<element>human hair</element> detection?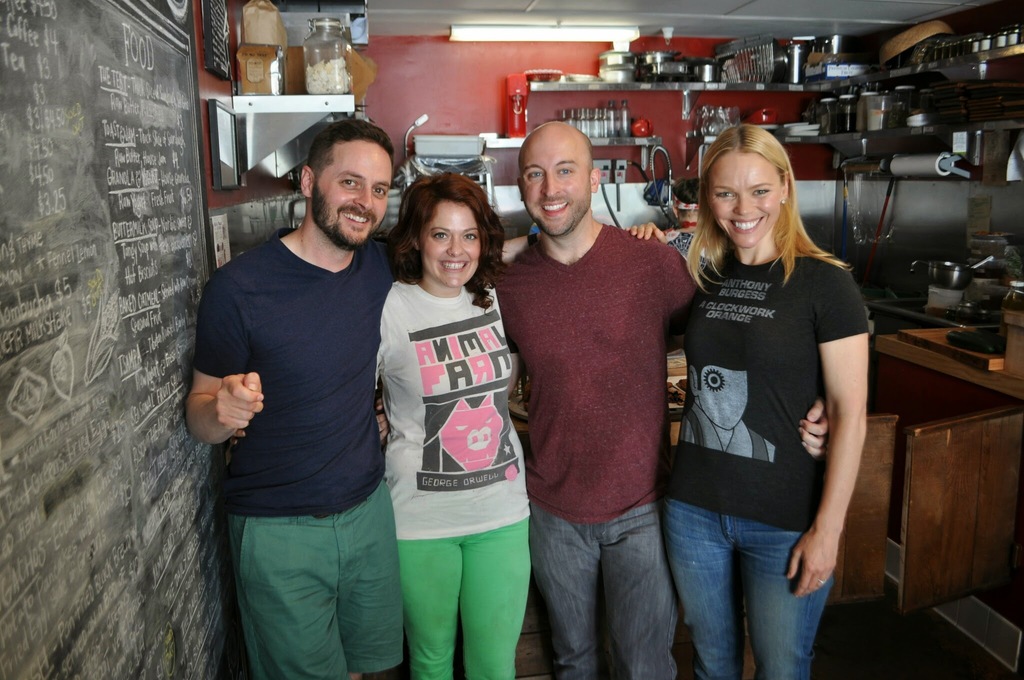
locate(686, 124, 847, 292)
